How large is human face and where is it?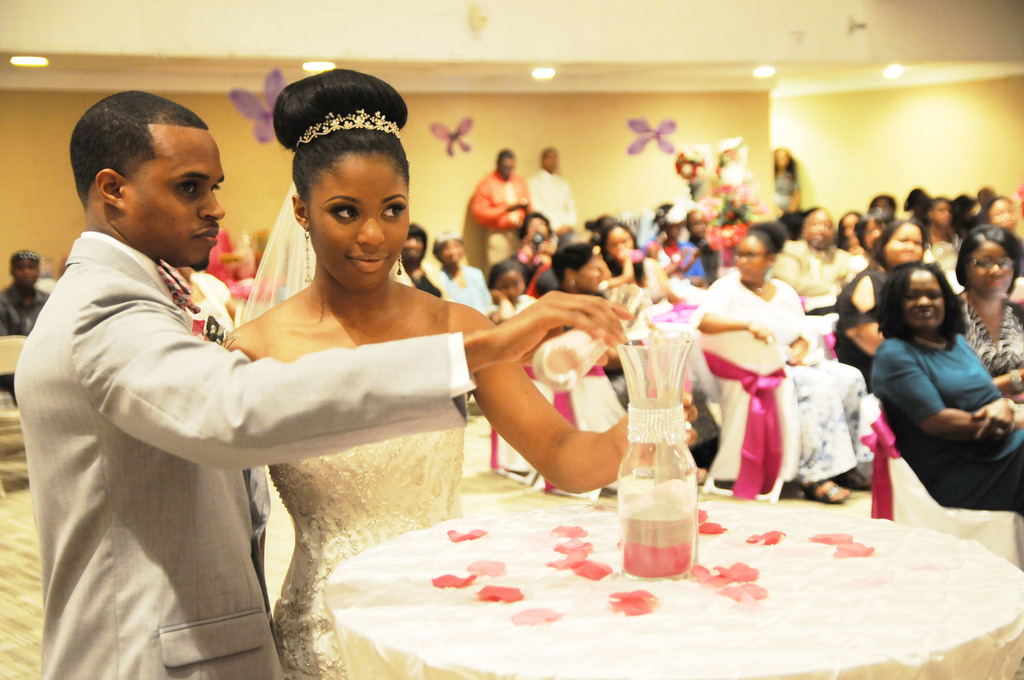
Bounding box: {"left": 15, "top": 257, "right": 41, "bottom": 292}.
